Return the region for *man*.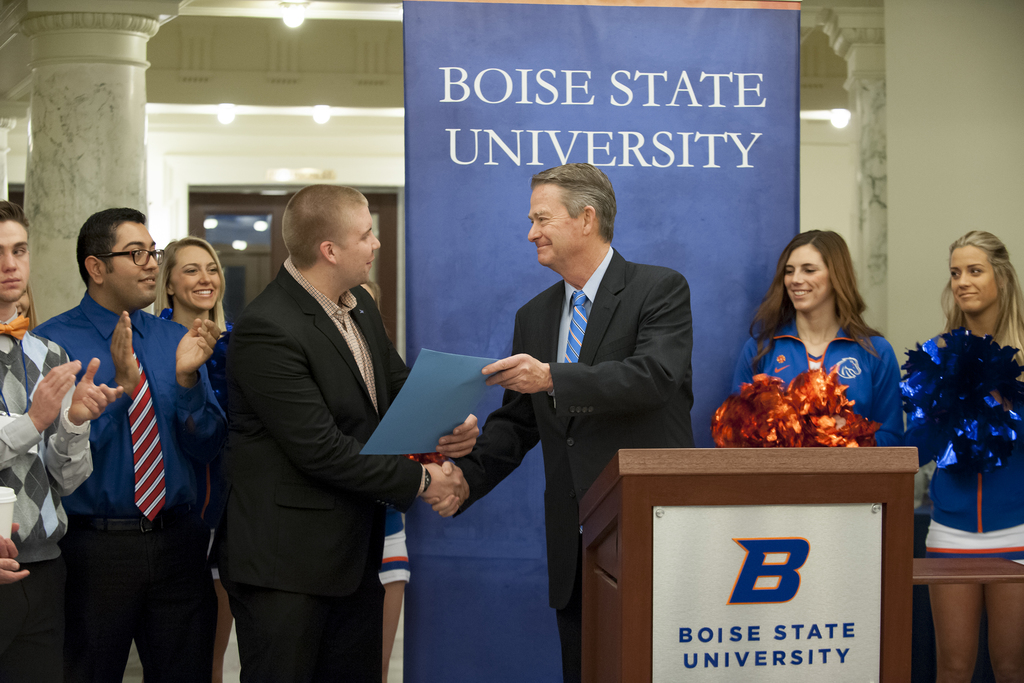
[438,163,695,682].
